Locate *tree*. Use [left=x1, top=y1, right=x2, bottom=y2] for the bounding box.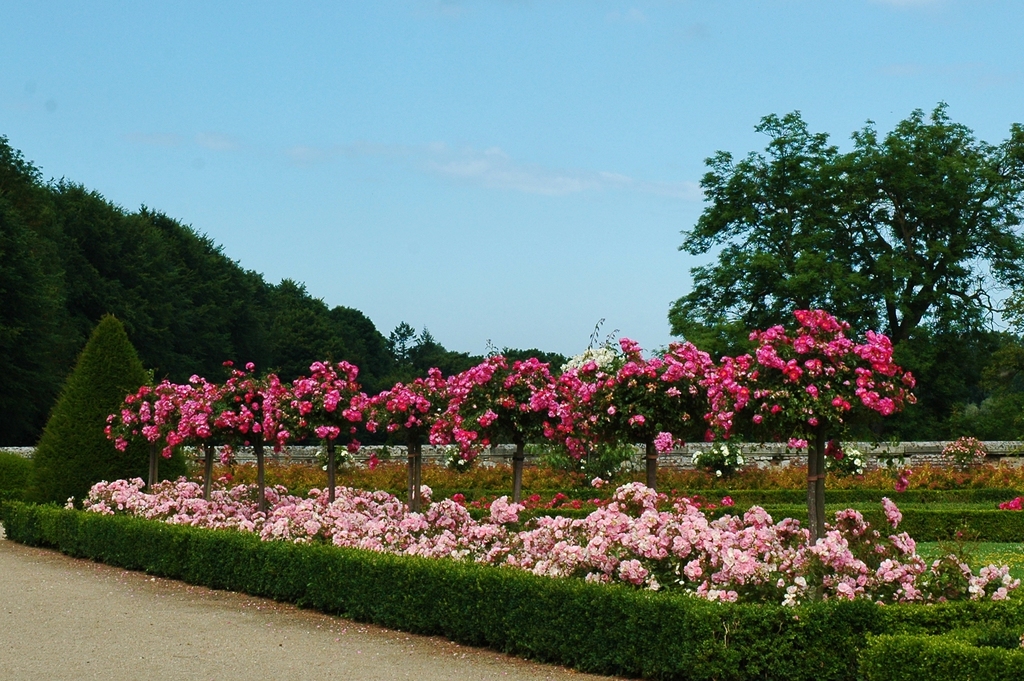
[left=259, top=276, right=347, bottom=405].
